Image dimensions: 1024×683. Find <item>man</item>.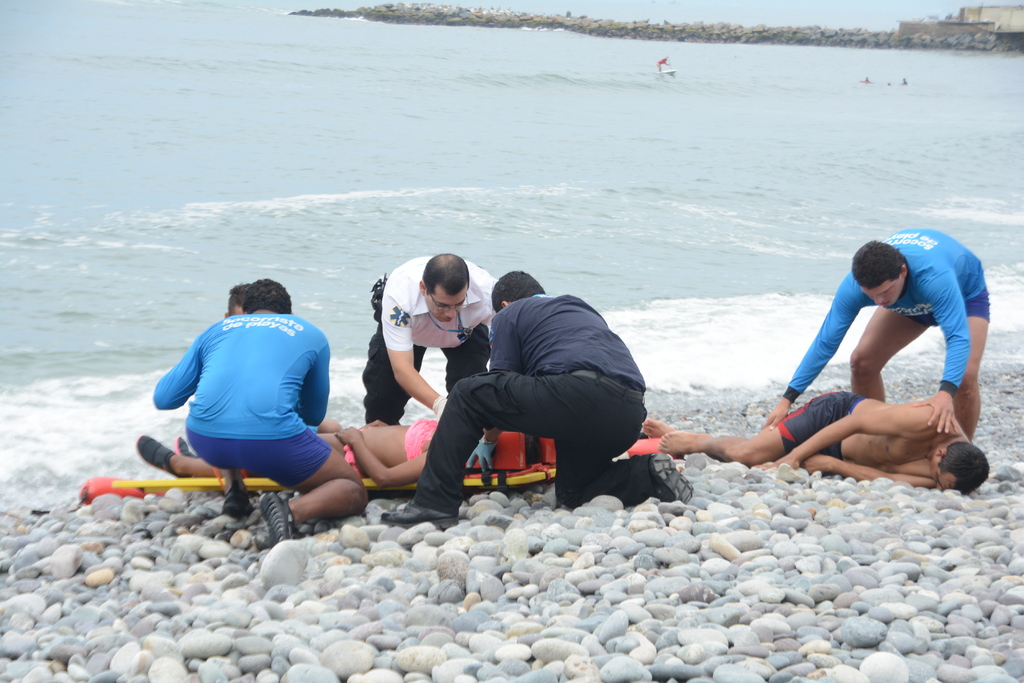
398:267:687:525.
